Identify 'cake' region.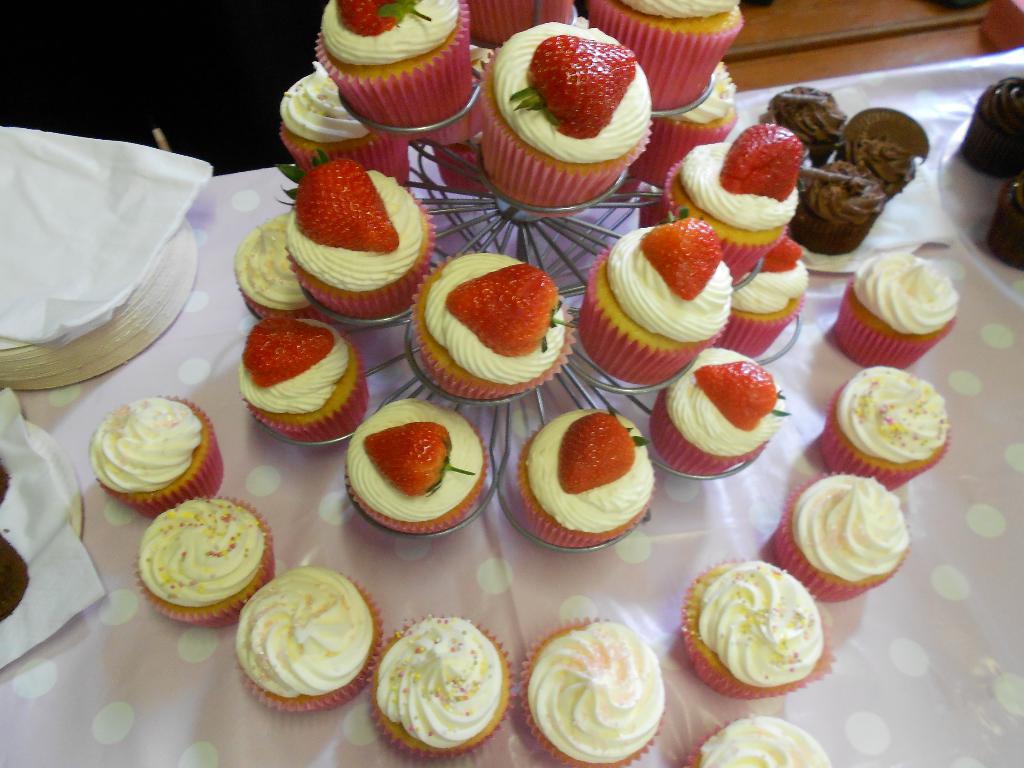
Region: locate(584, 211, 739, 393).
